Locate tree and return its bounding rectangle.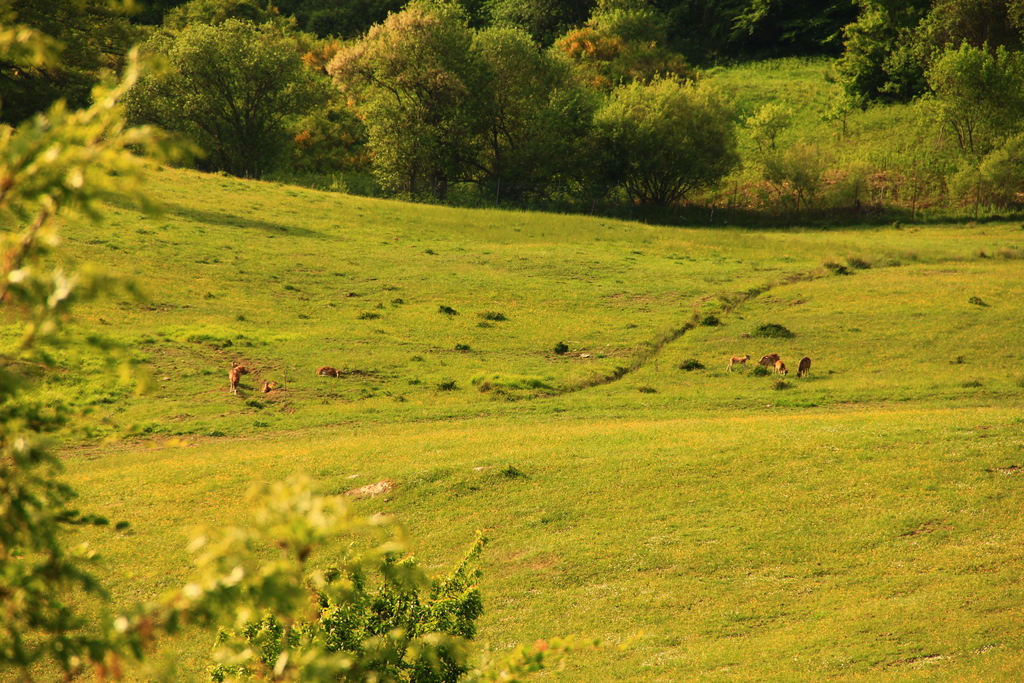
box=[467, 23, 604, 210].
